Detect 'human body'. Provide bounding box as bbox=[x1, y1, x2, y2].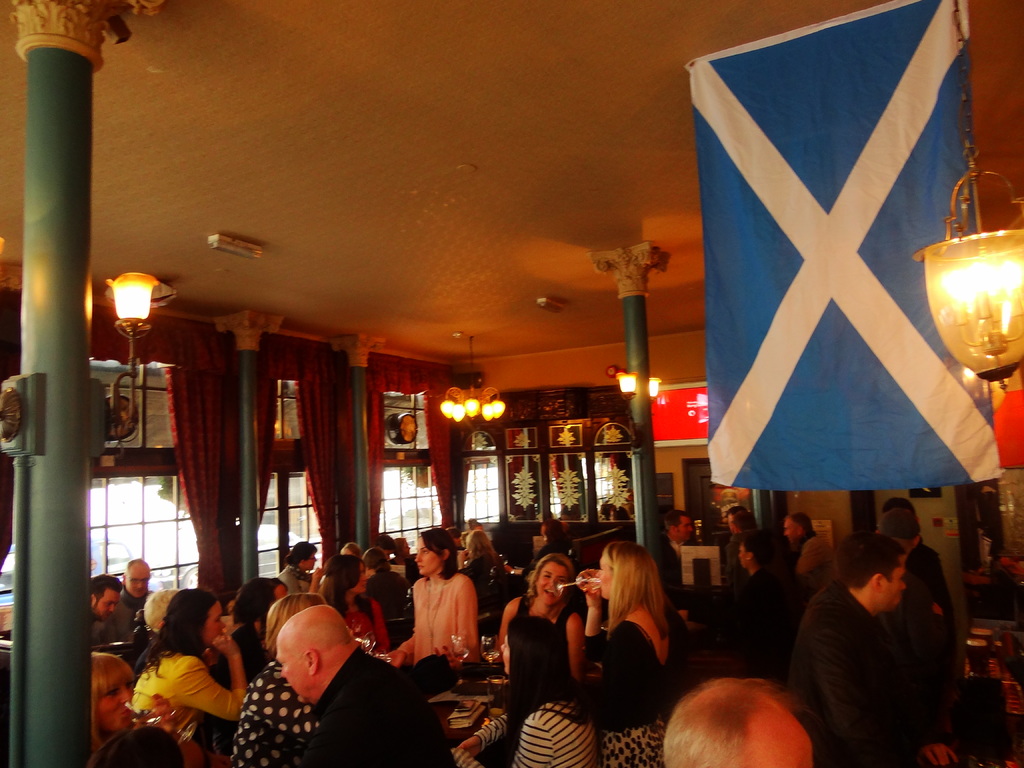
bbox=[226, 575, 291, 683].
